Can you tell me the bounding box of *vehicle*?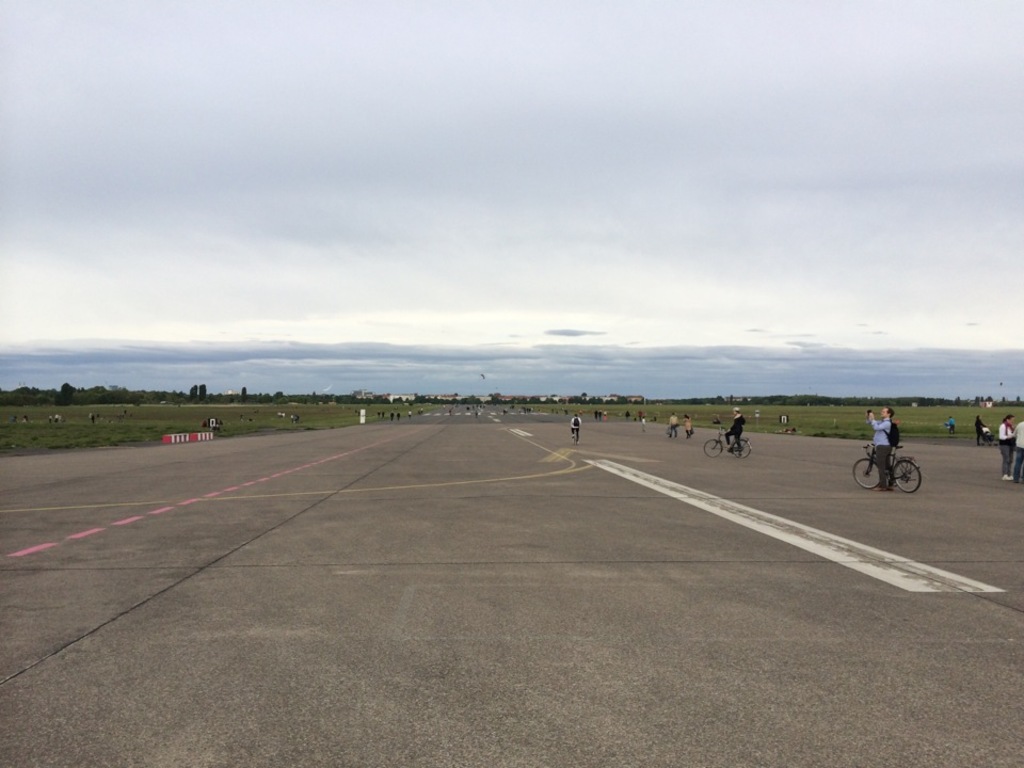
pyautogui.locateOnScreen(704, 425, 750, 460).
